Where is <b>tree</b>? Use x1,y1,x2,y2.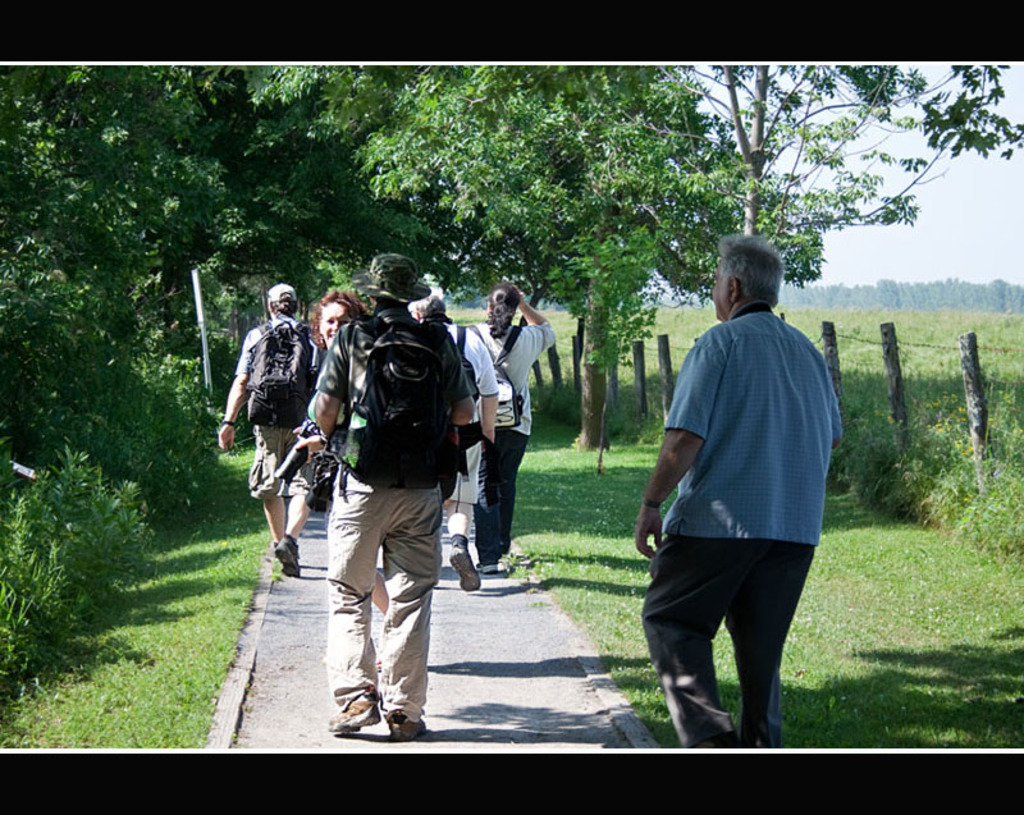
577,54,1023,316.
